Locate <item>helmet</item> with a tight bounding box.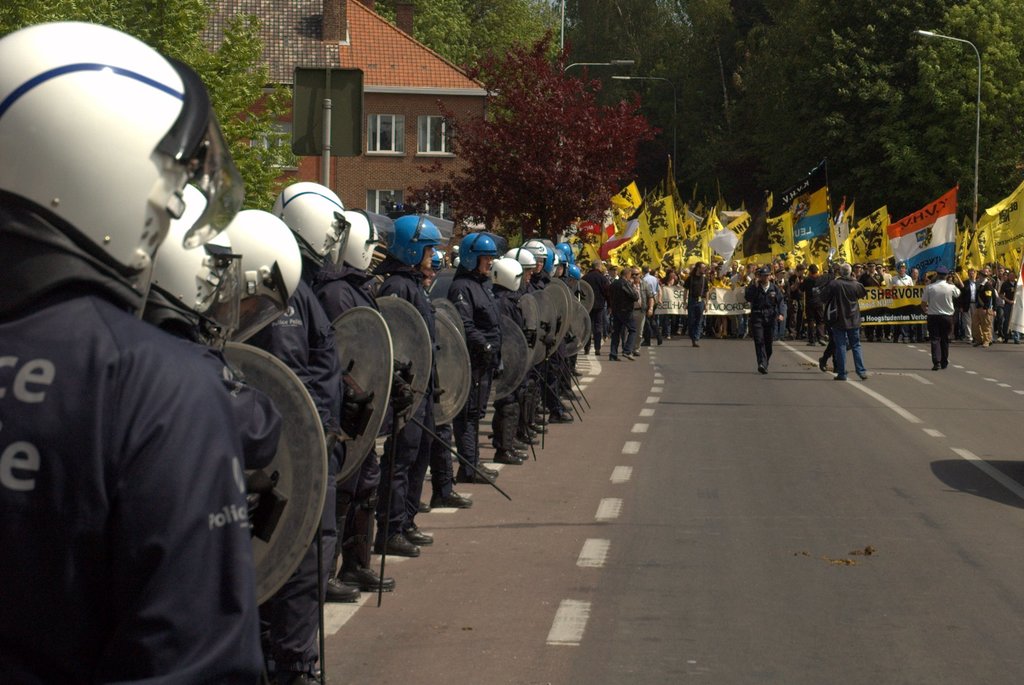
l=491, t=254, r=524, b=290.
